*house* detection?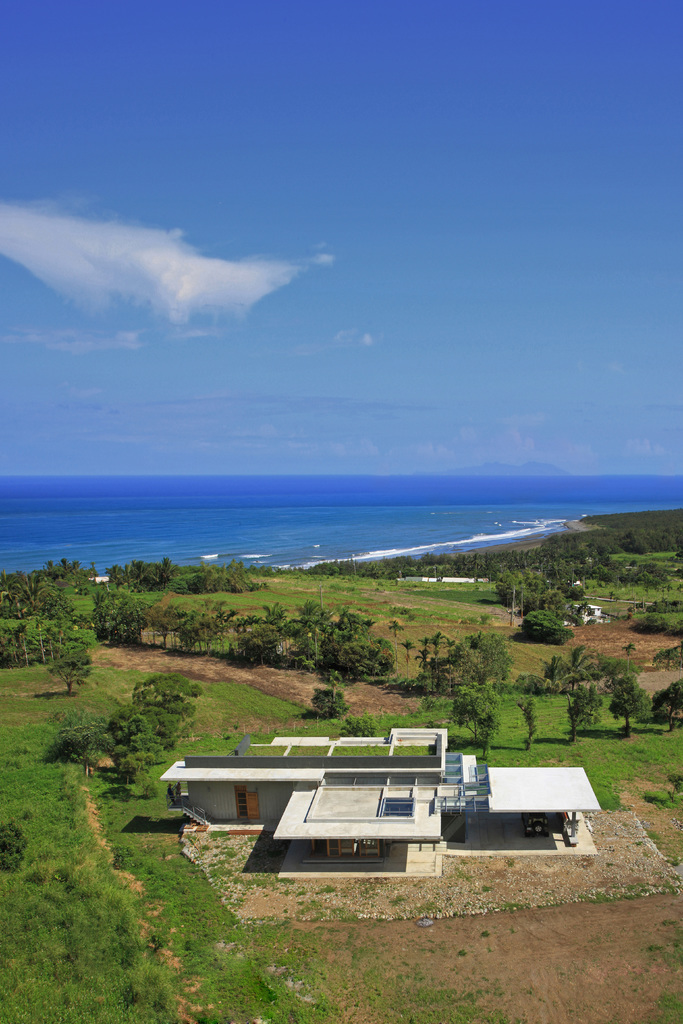
region(158, 722, 605, 877)
